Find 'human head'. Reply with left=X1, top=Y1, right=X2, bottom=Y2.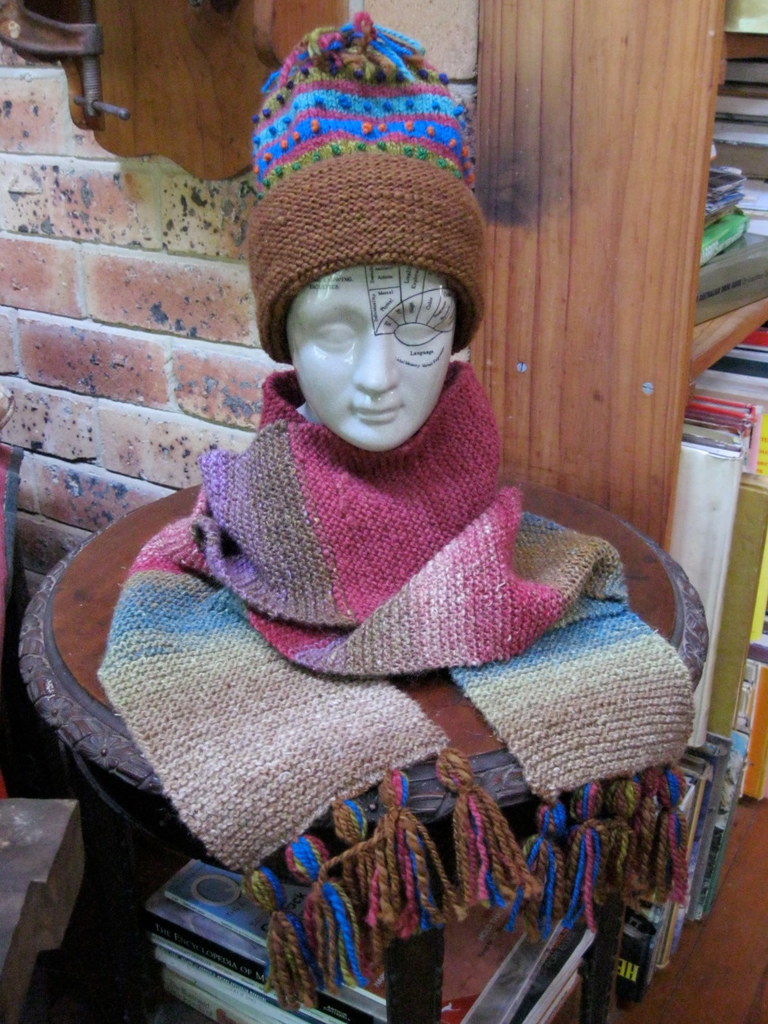
left=249, top=154, right=484, bottom=455.
